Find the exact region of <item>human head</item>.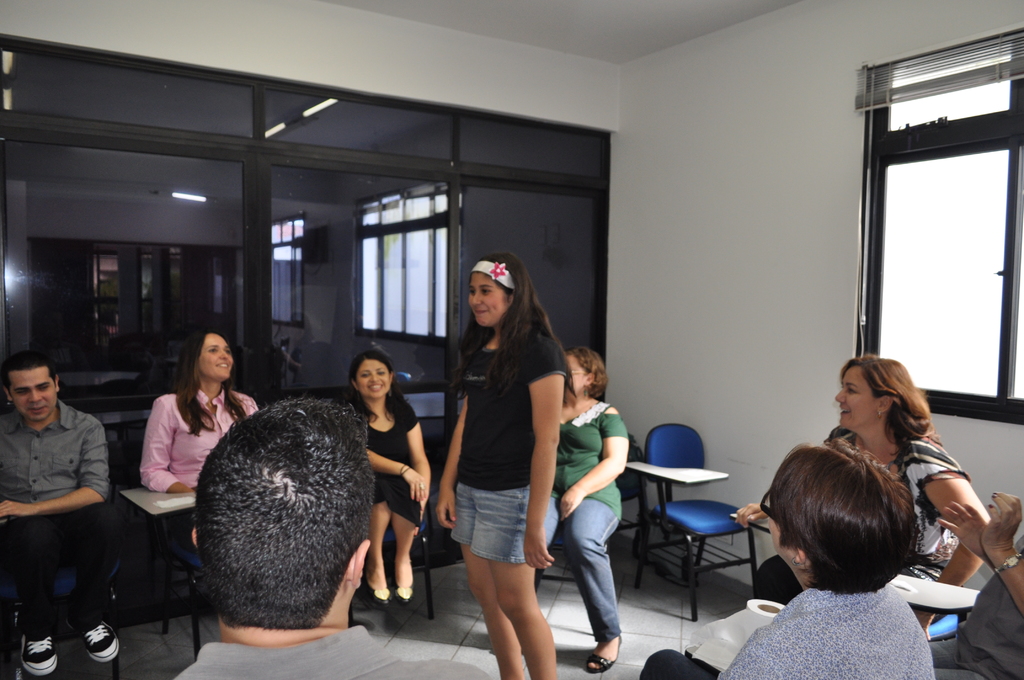
Exact region: box(1, 352, 63, 426).
